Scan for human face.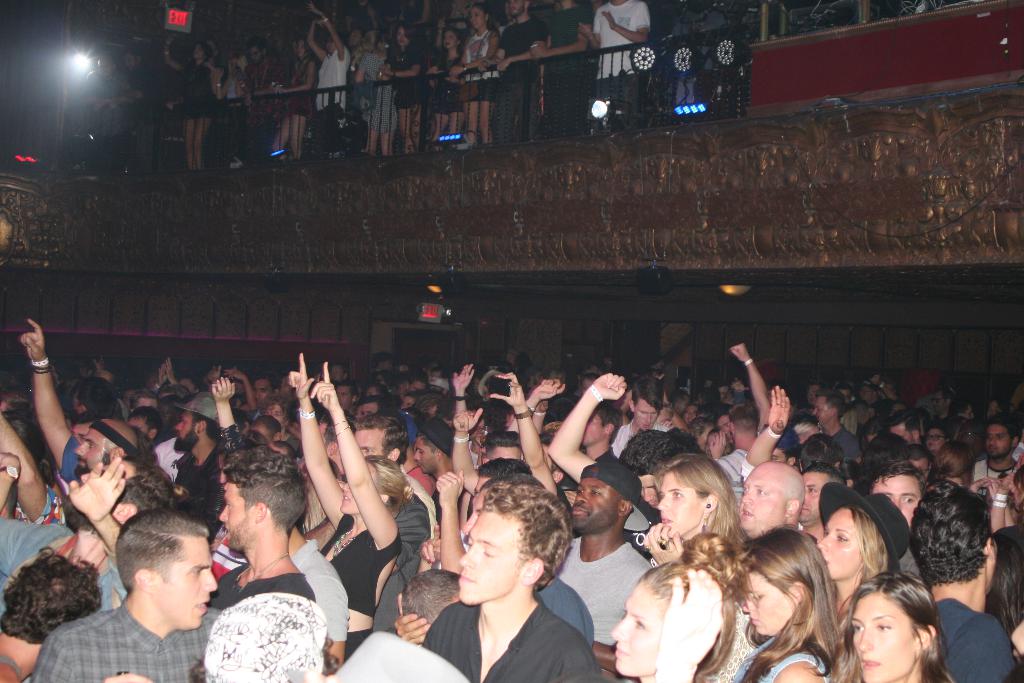
Scan result: rect(454, 506, 521, 608).
